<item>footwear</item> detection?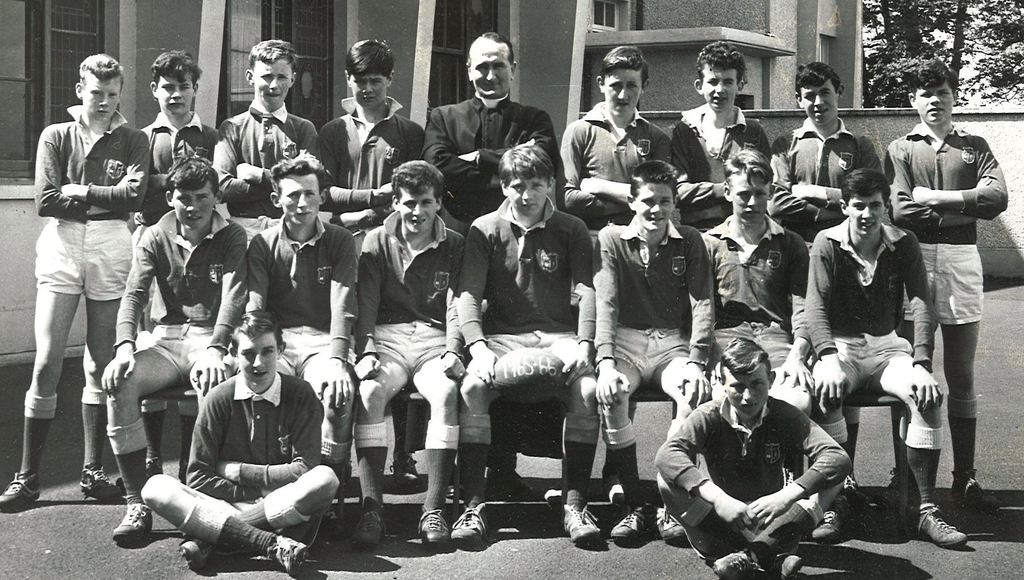
bbox=(610, 503, 662, 550)
